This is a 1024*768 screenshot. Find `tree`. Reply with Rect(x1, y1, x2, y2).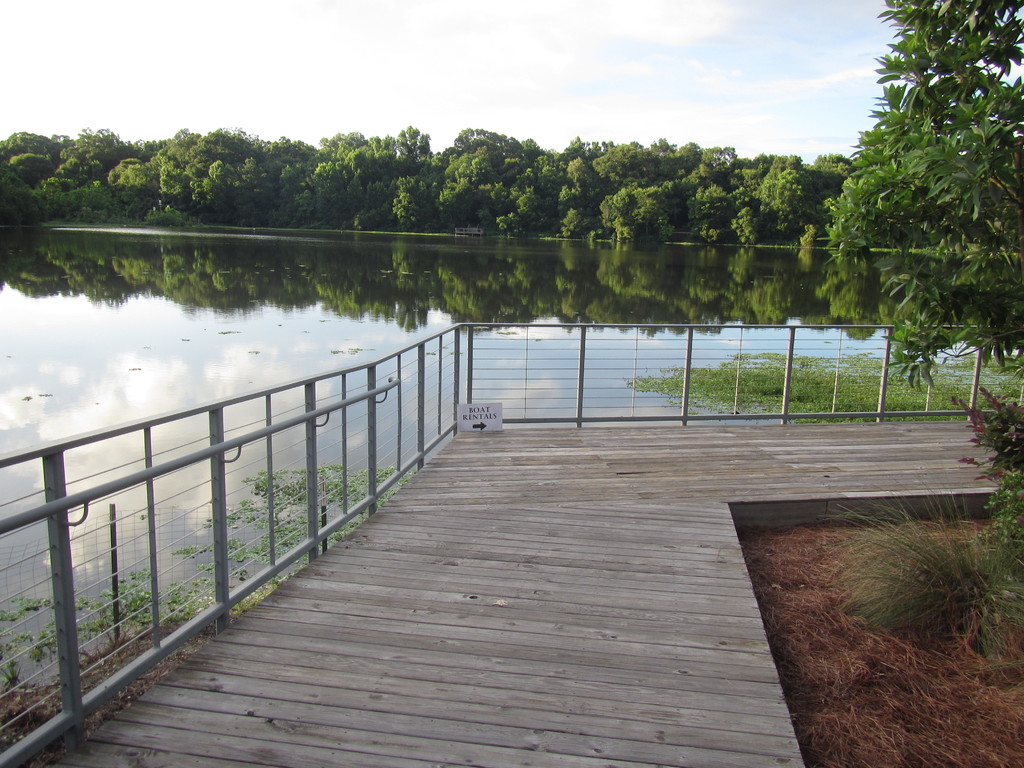
Rect(65, 177, 120, 209).
